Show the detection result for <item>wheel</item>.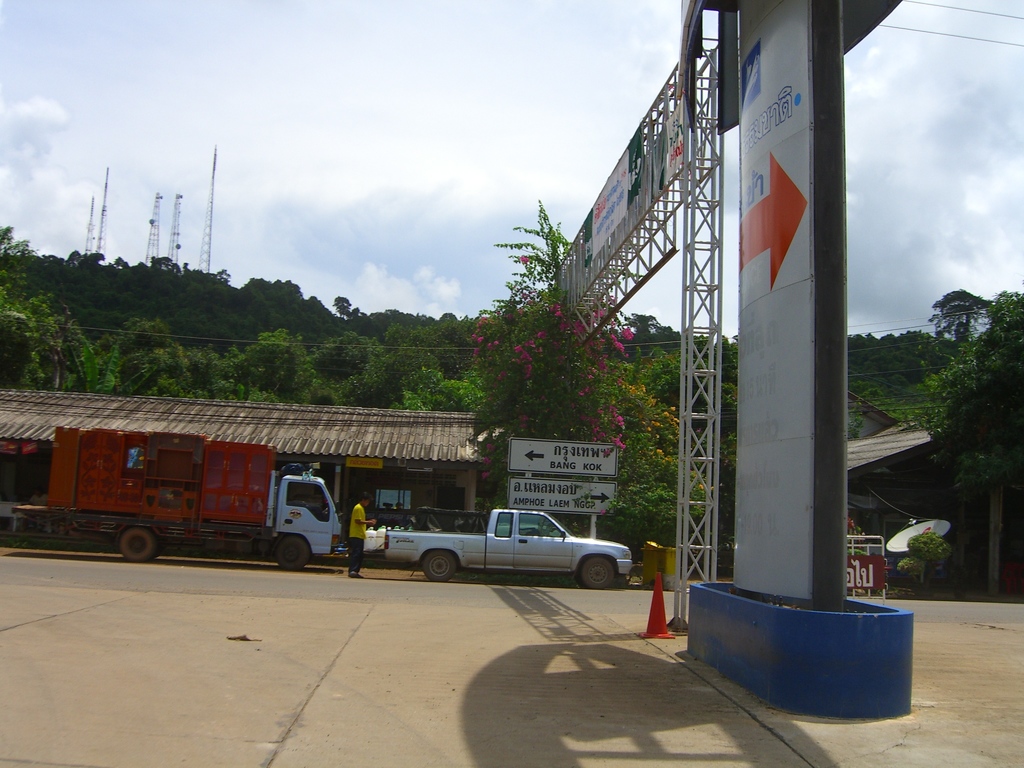
273/537/308/570.
